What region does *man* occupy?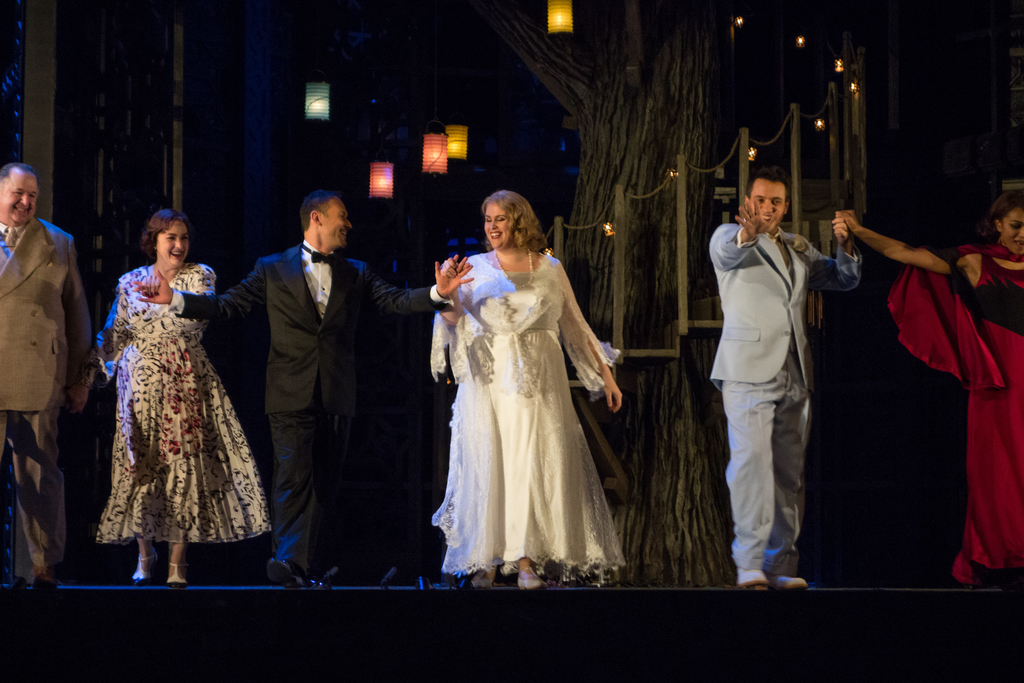
select_region(703, 157, 846, 593).
